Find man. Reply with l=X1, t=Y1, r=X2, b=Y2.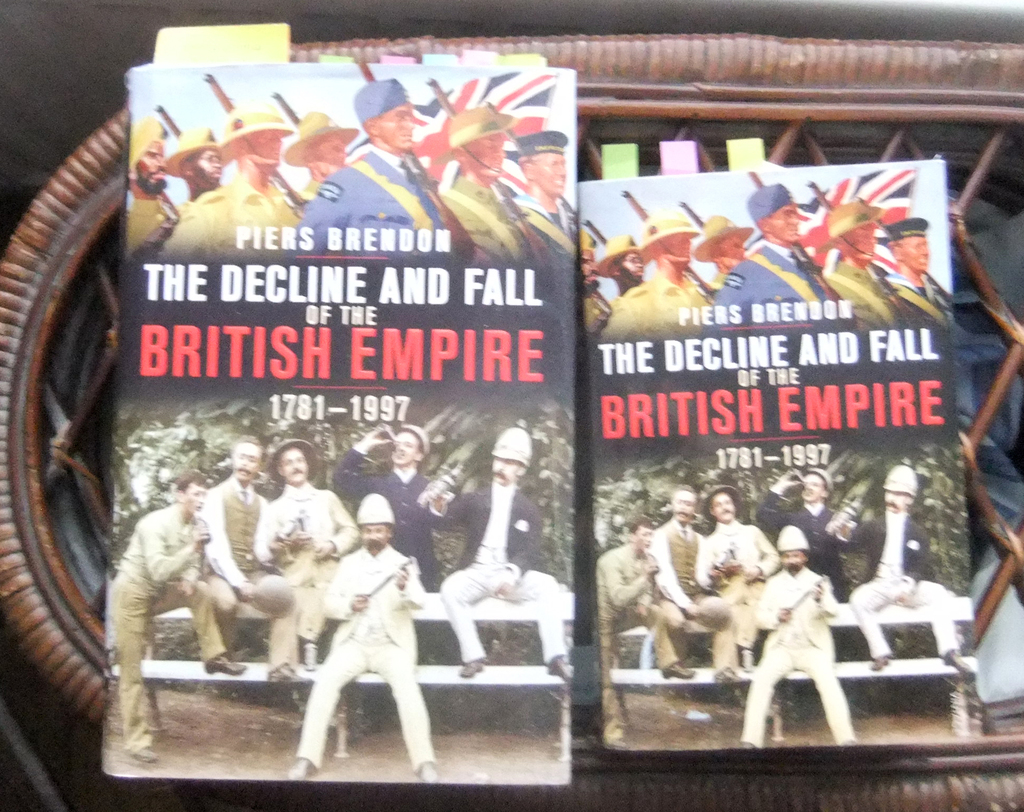
l=288, t=77, r=460, b=259.
